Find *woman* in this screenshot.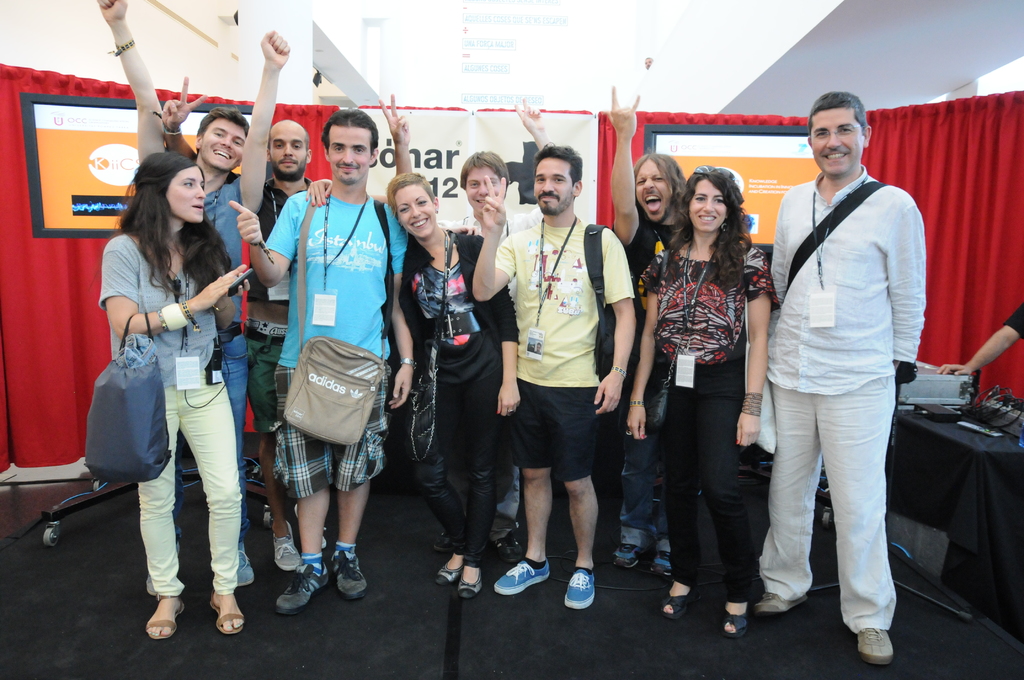
The bounding box for *woman* is <region>651, 167, 780, 611</region>.
